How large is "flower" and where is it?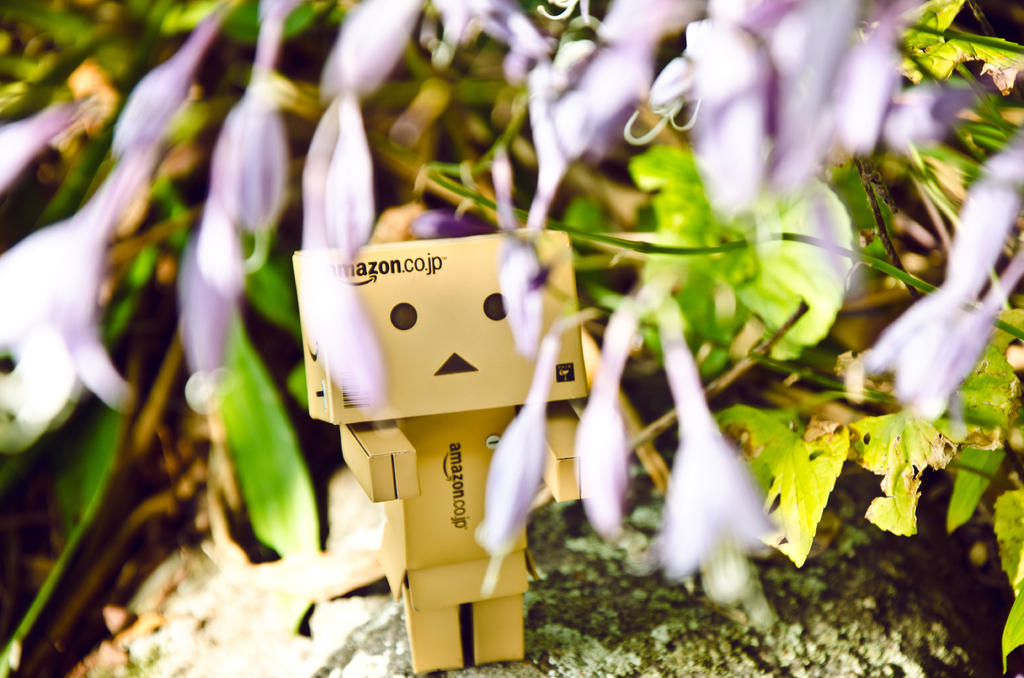
Bounding box: {"left": 474, "top": 333, "right": 562, "bottom": 583}.
